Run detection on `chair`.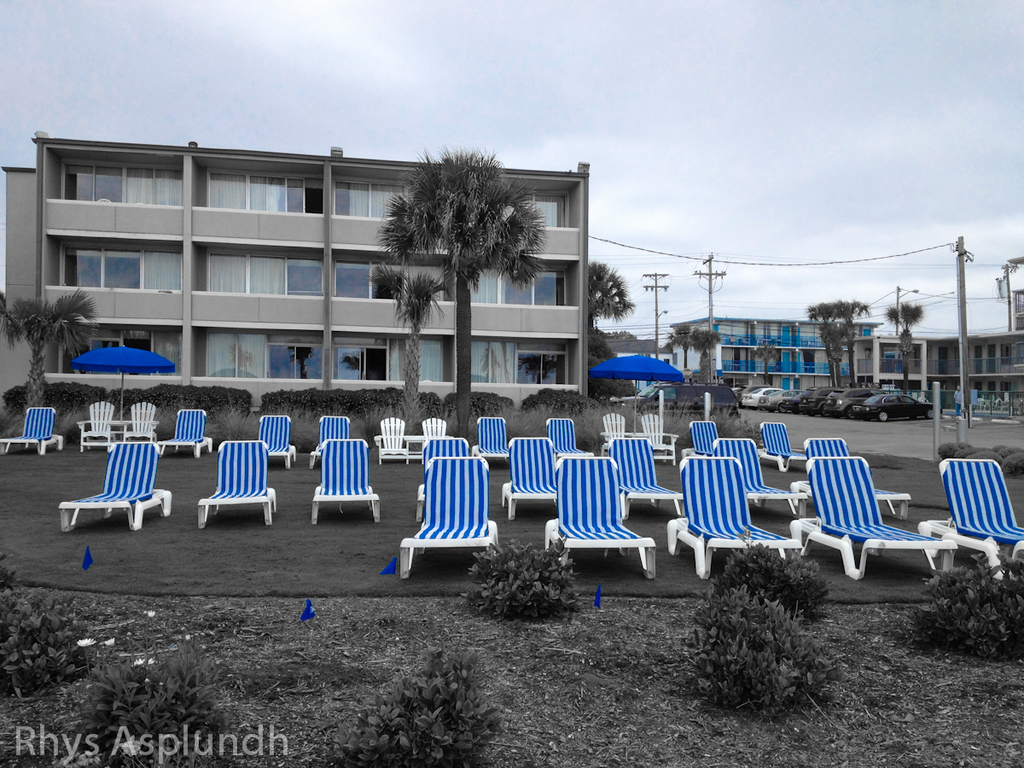
Result: {"x1": 312, "y1": 415, "x2": 351, "y2": 463}.
